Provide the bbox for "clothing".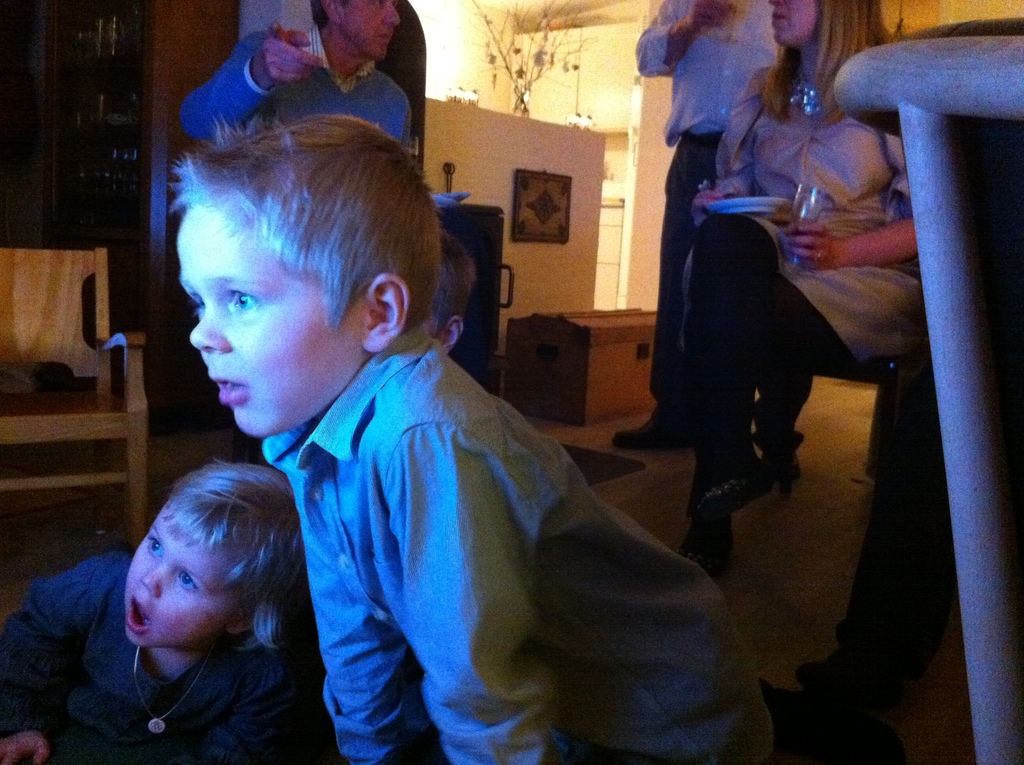
locate(166, 271, 682, 760).
